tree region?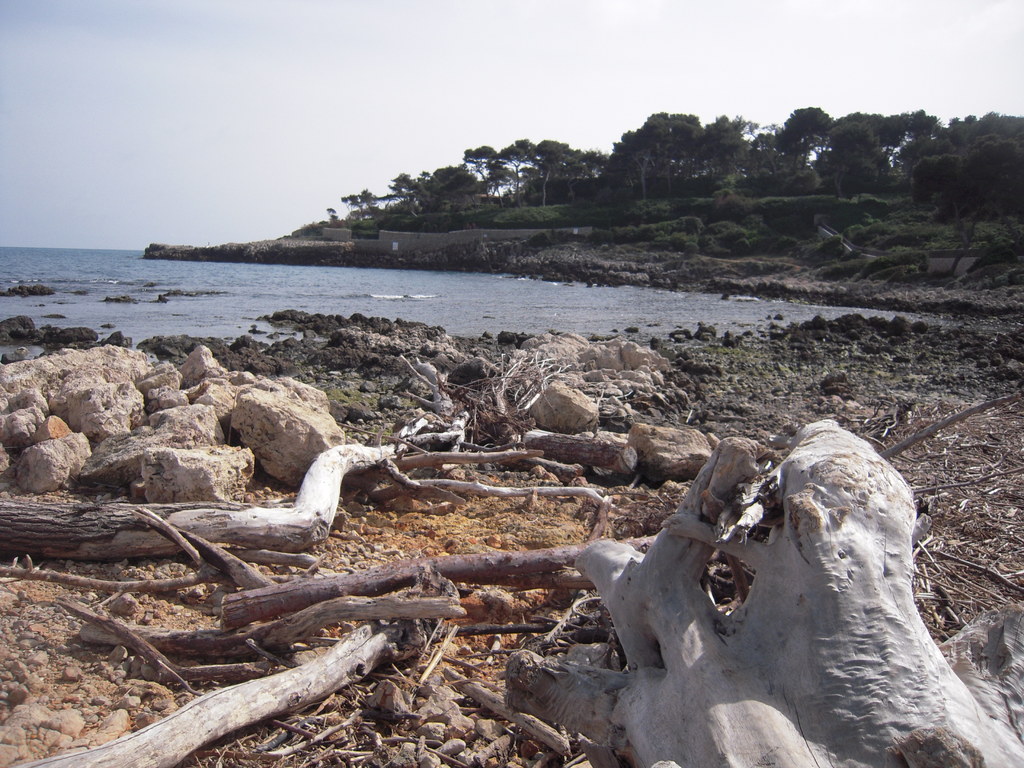
<box>451,137,497,196</box>
